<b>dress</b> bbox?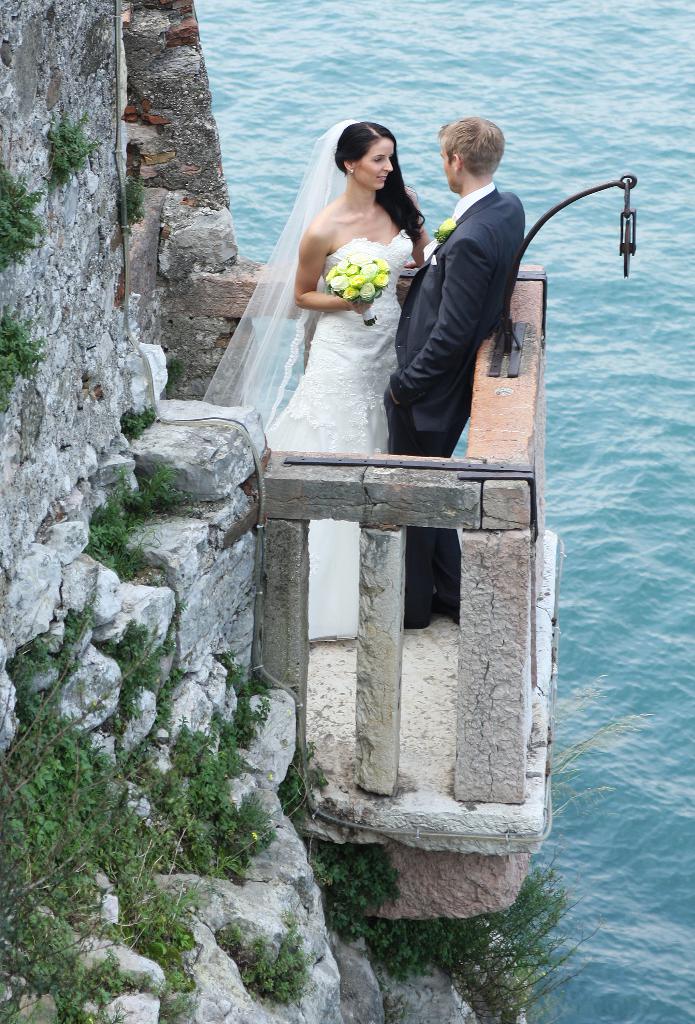
[left=118, top=124, right=440, bottom=627]
